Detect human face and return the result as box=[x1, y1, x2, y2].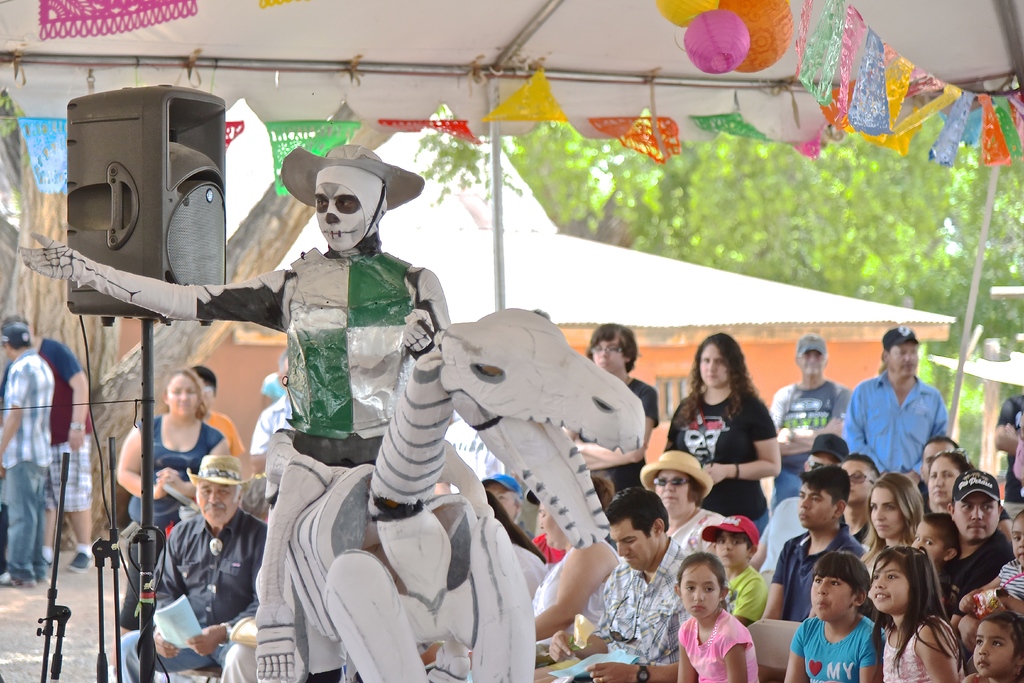
box=[166, 372, 198, 427].
